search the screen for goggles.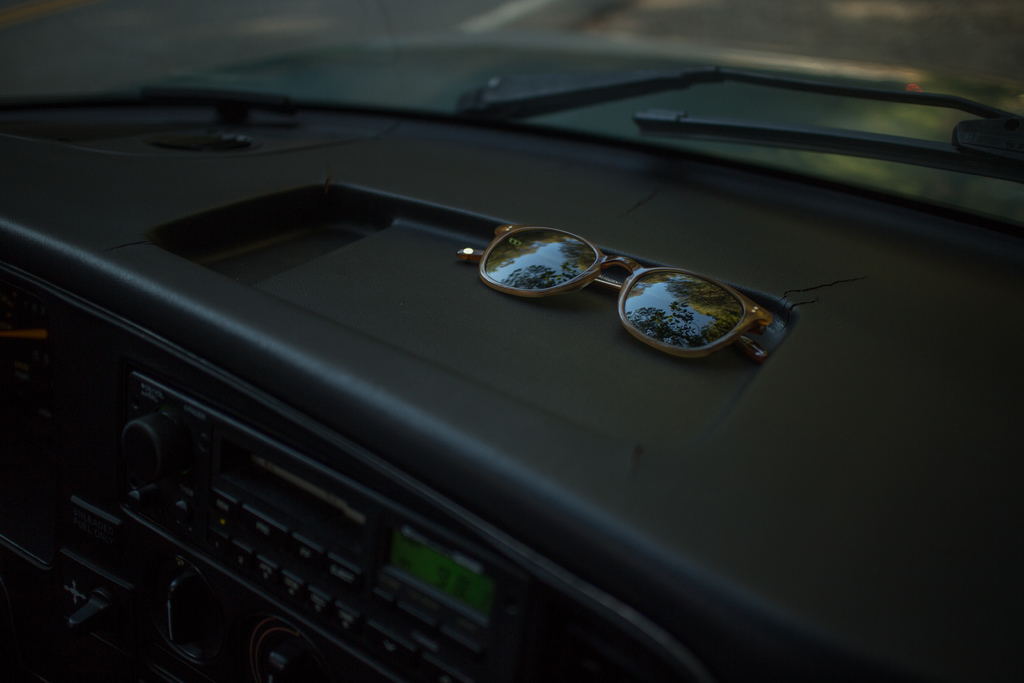
Found at [left=458, top=222, right=778, bottom=356].
